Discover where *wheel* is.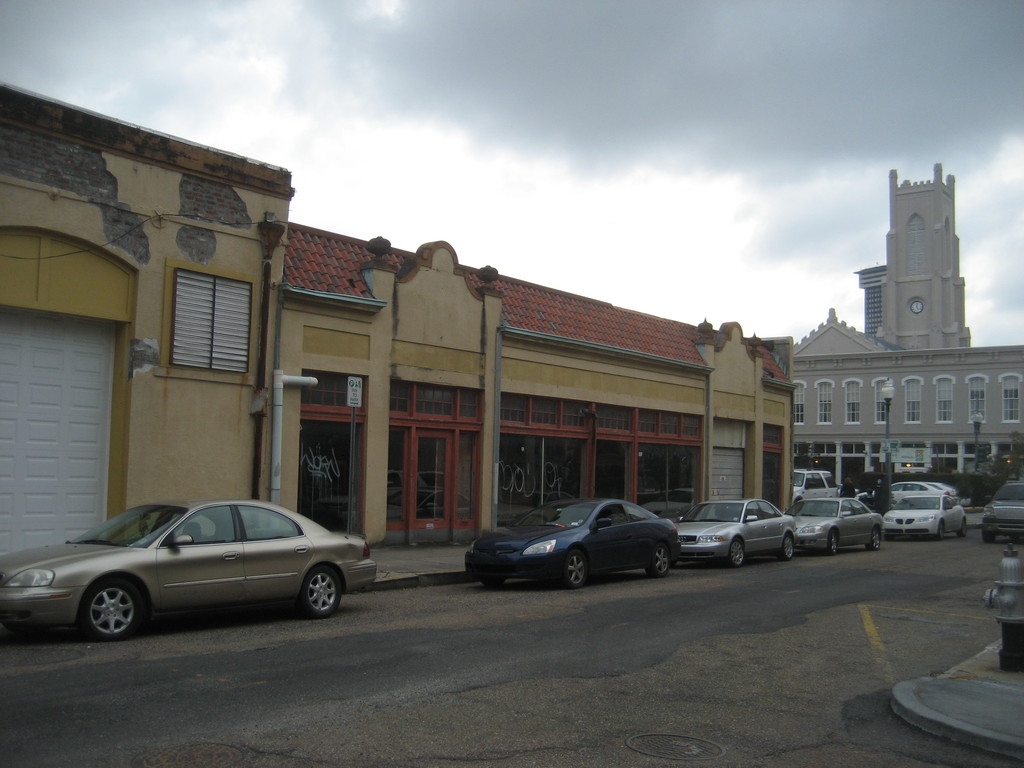
Discovered at (left=304, top=562, right=341, bottom=618).
